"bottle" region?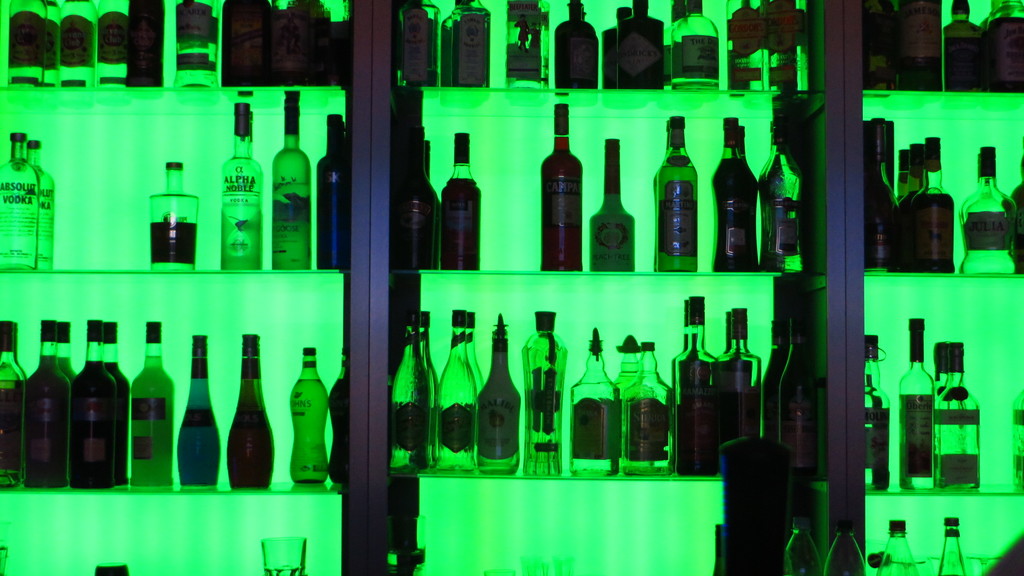
bbox=(130, 318, 173, 489)
